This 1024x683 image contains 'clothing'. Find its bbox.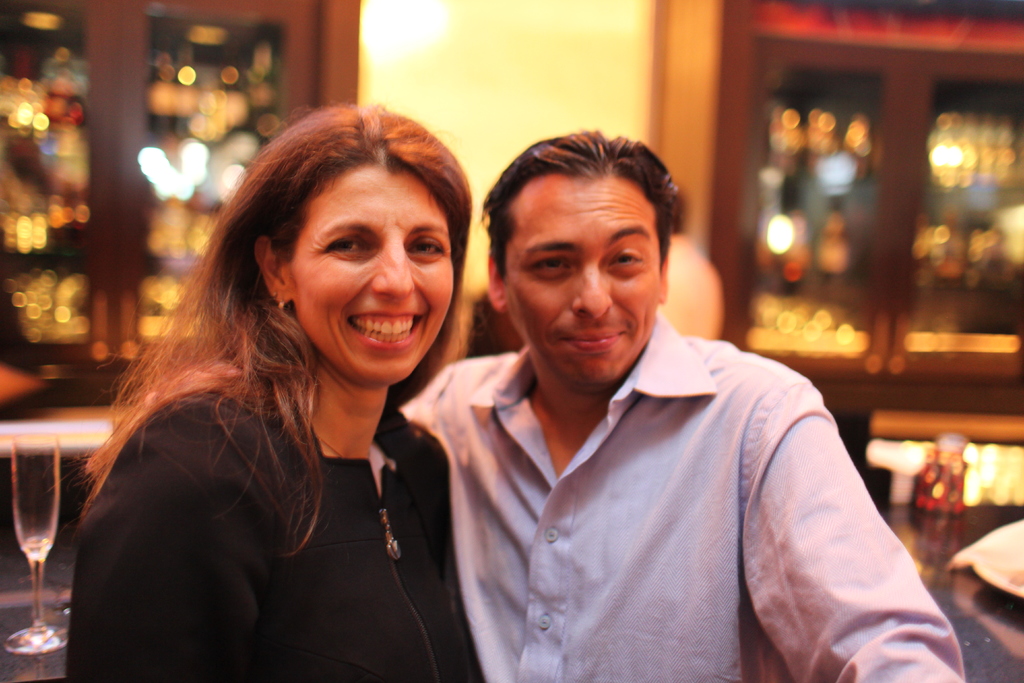
box(408, 296, 898, 679).
